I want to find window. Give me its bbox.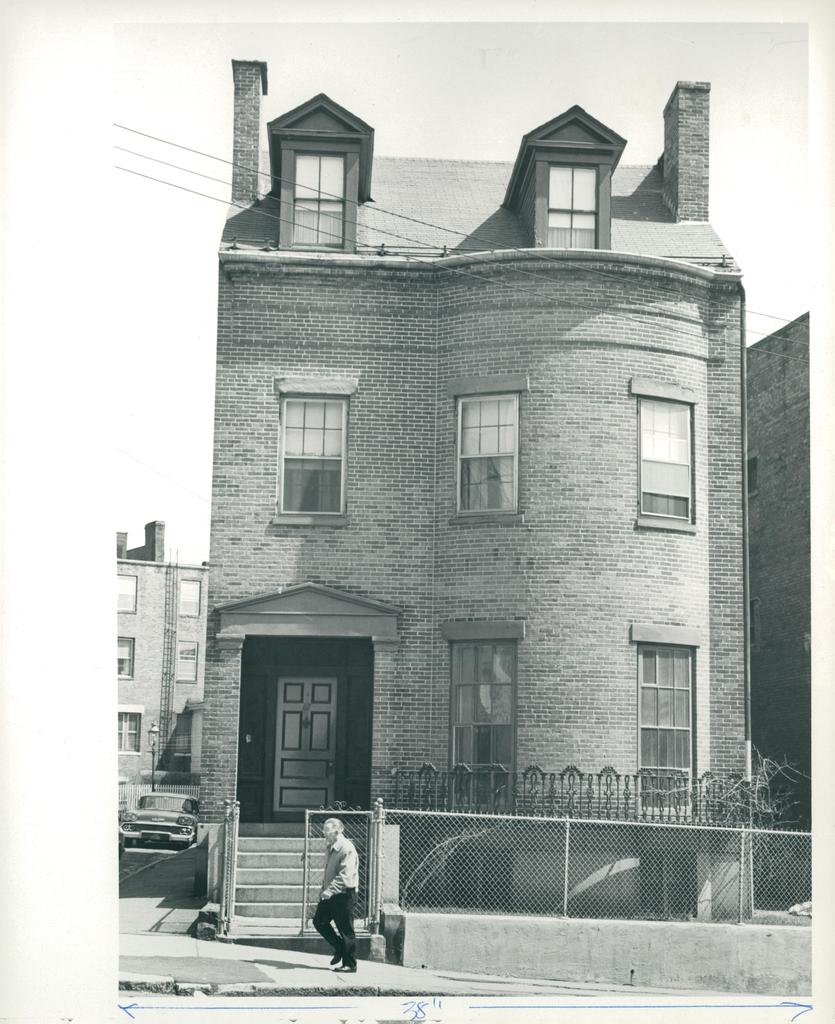
{"x1": 171, "y1": 640, "x2": 197, "y2": 687}.
